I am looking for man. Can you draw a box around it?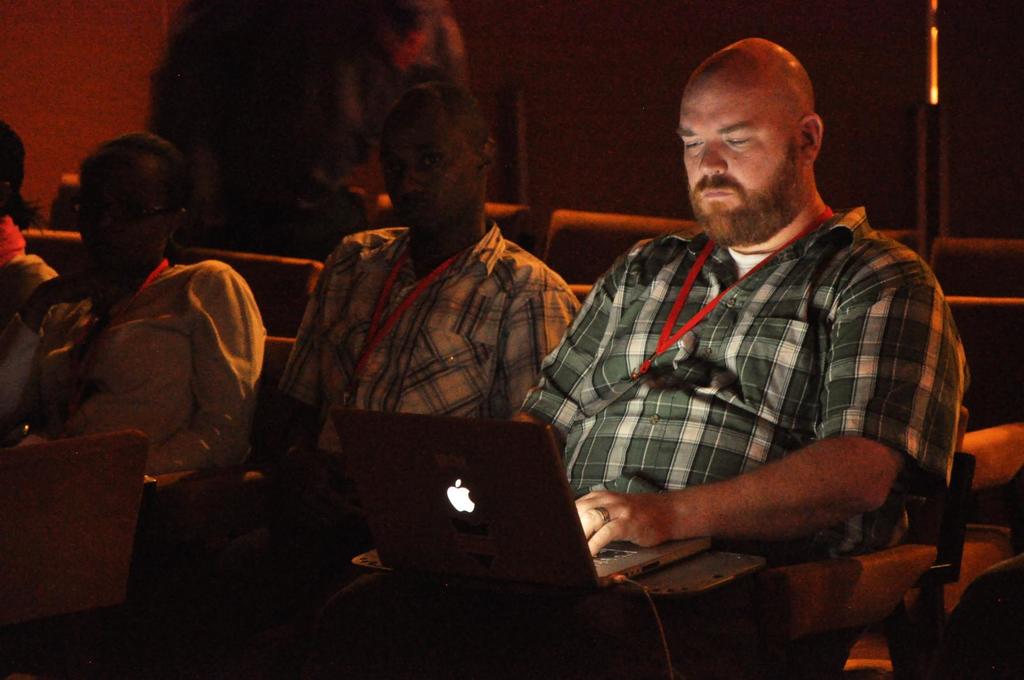
Sure, the bounding box is locate(310, 33, 972, 679).
